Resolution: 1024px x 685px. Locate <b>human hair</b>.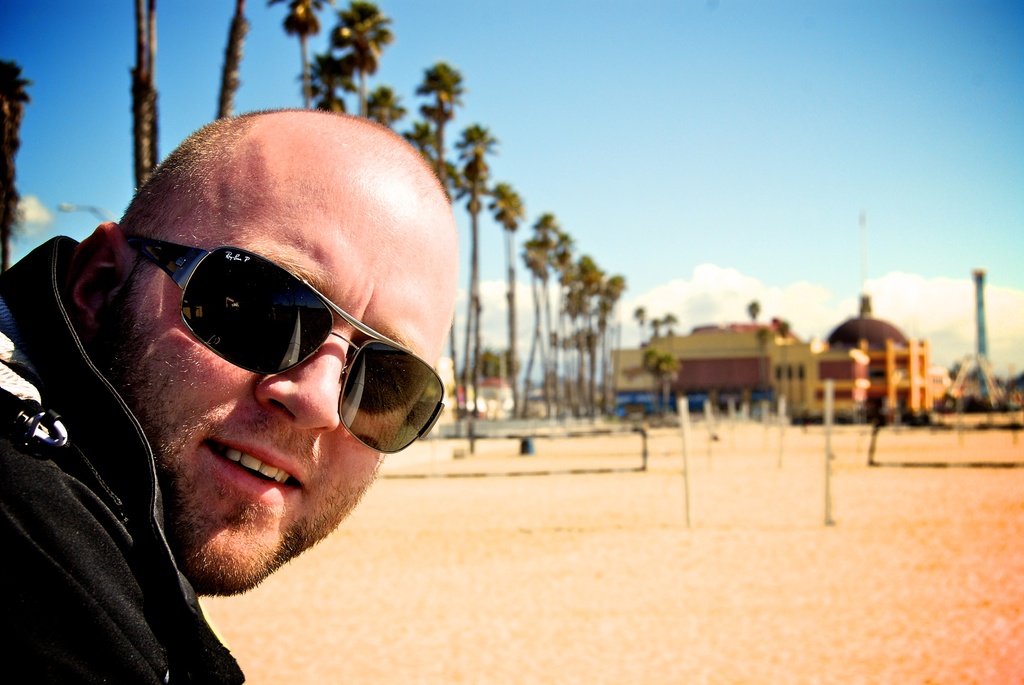
region(119, 116, 450, 301).
